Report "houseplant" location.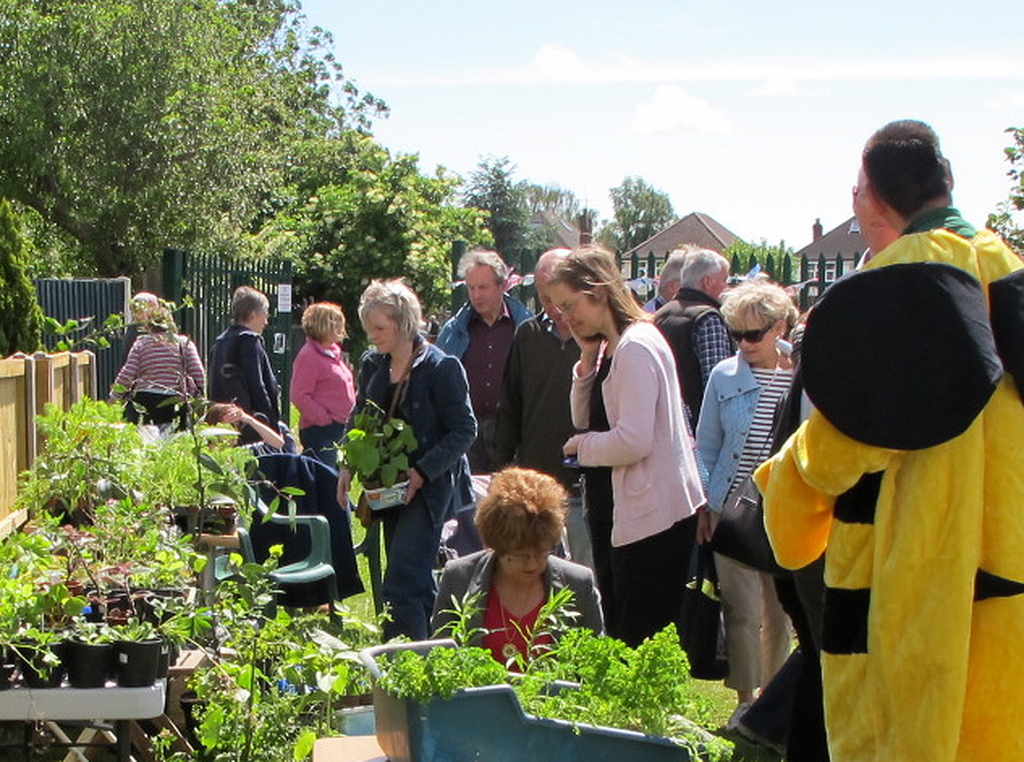
Report: BBox(495, 626, 745, 758).
